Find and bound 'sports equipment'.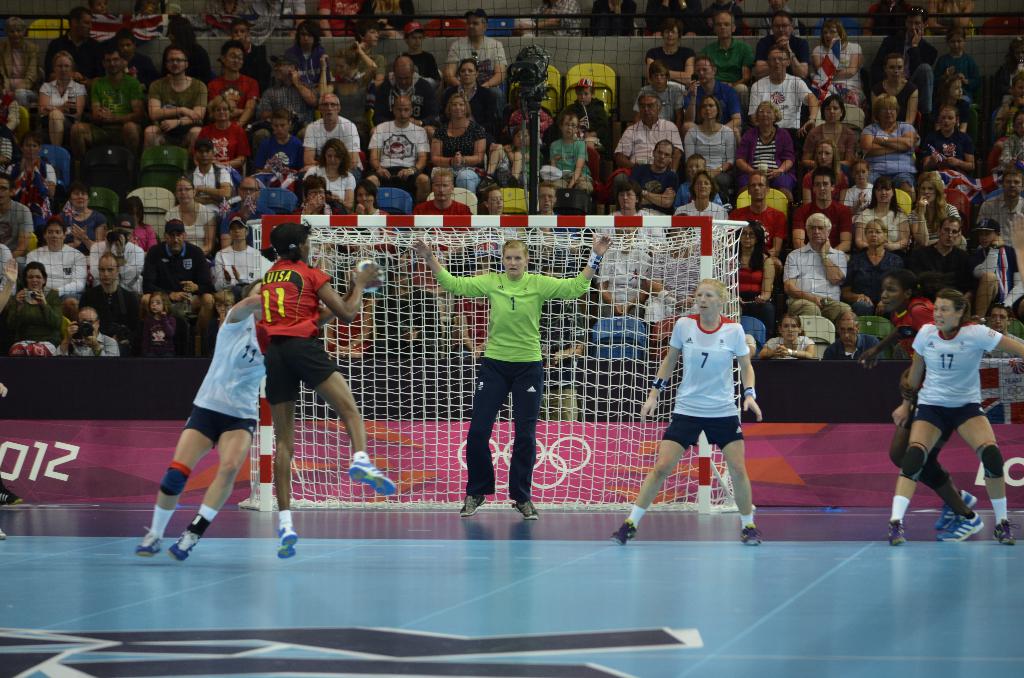
Bound: [350, 452, 399, 495].
